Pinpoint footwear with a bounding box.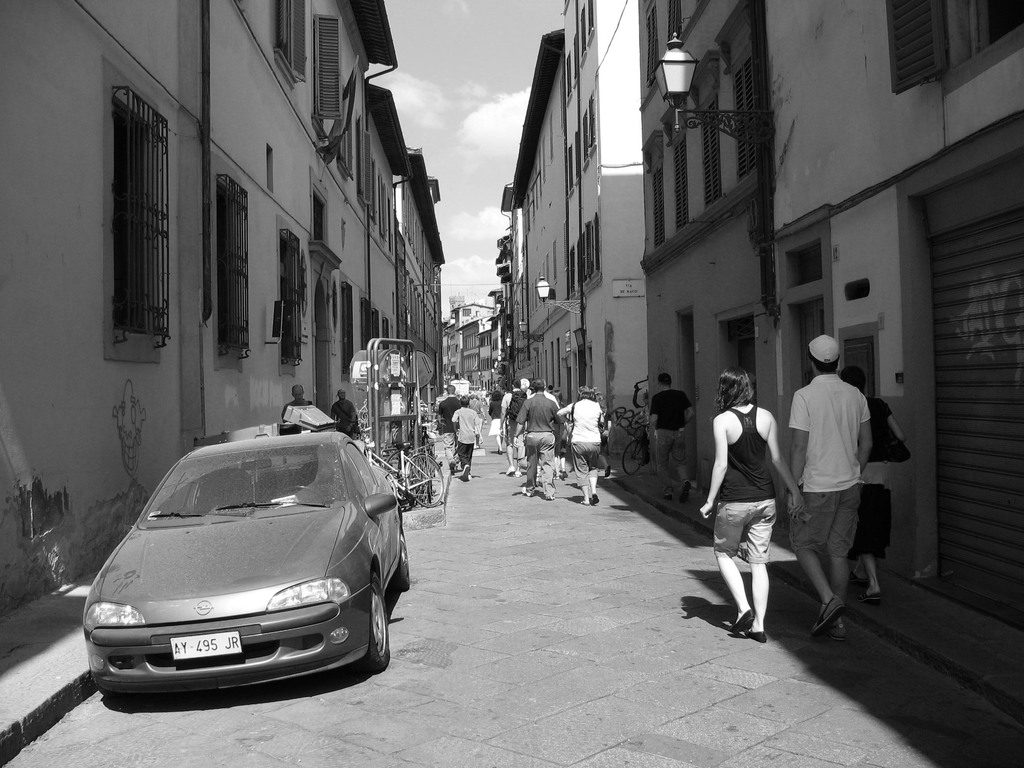
bbox=[664, 492, 677, 500].
